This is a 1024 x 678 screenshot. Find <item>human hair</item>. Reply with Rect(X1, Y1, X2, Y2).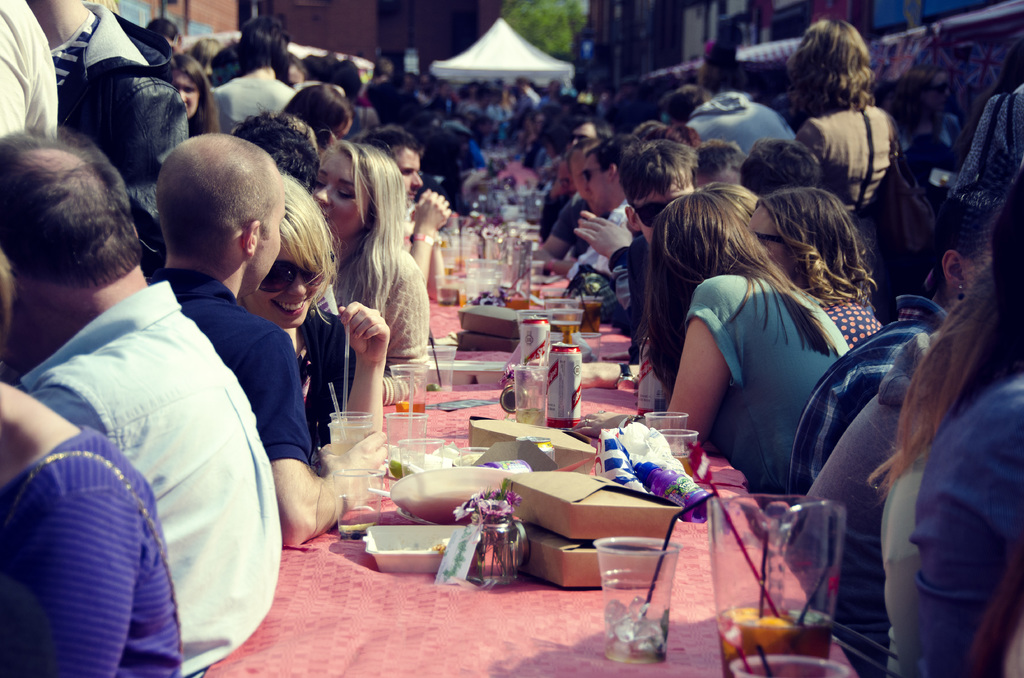
Rect(329, 141, 410, 320).
